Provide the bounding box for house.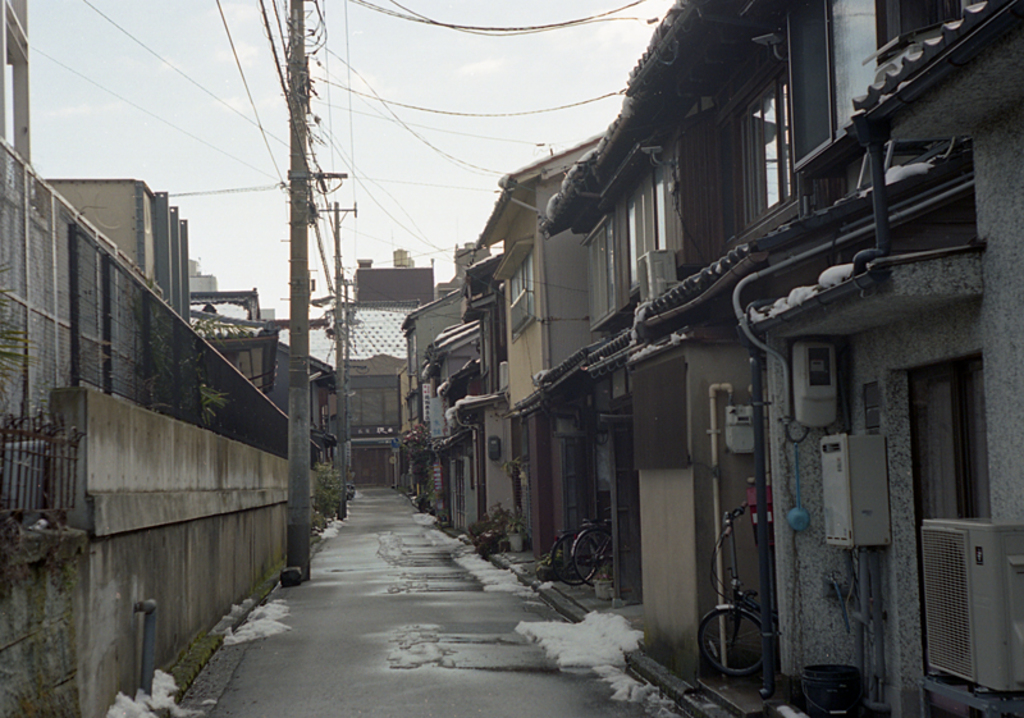
38:178:193:324.
